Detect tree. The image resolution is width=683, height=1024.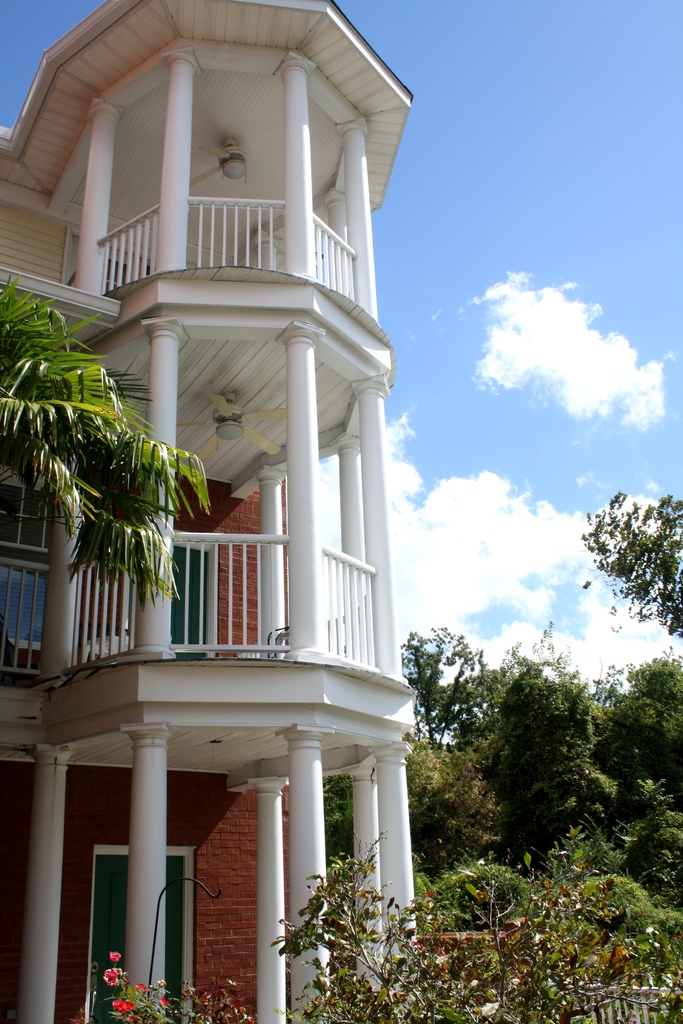
(103, 827, 682, 1023).
